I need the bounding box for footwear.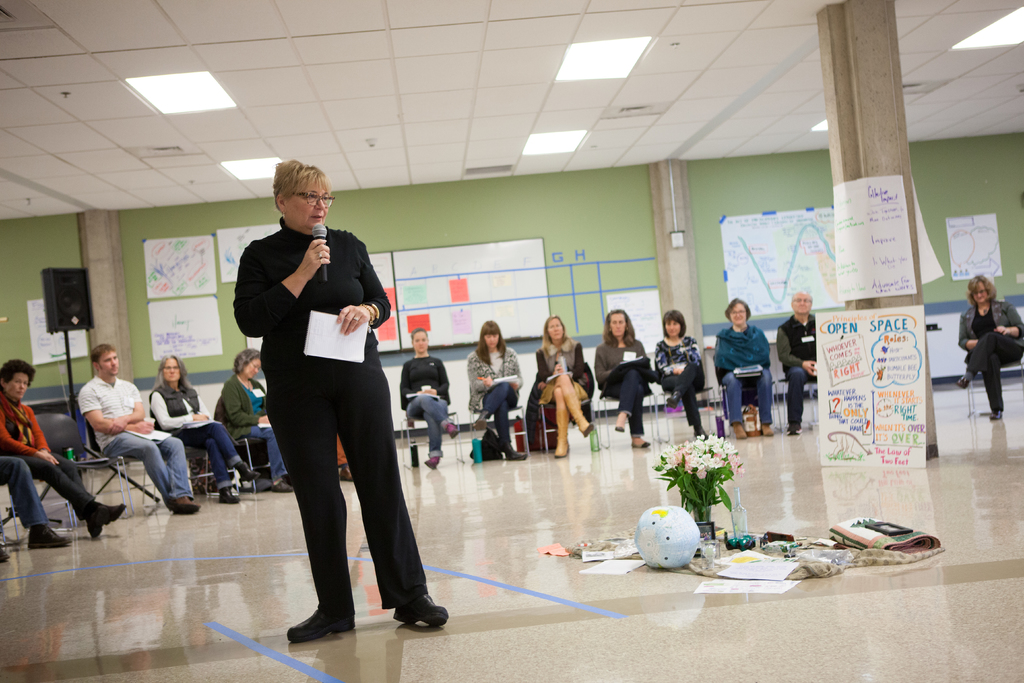
Here it is: region(626, 440, 650, 447).
